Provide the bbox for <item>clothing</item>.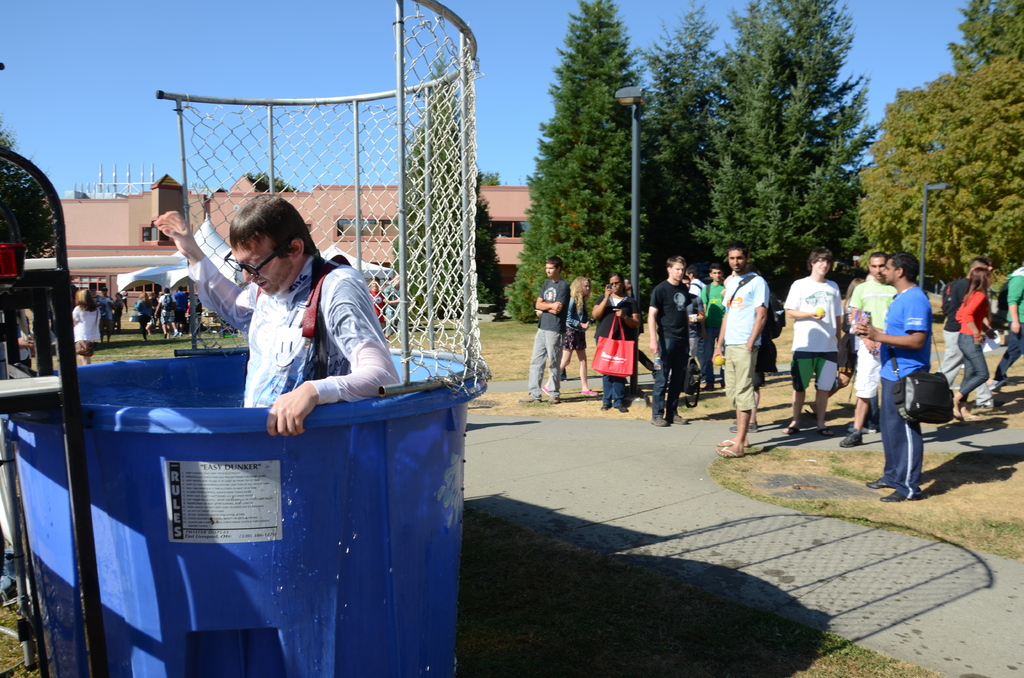
849,275,898,397.
